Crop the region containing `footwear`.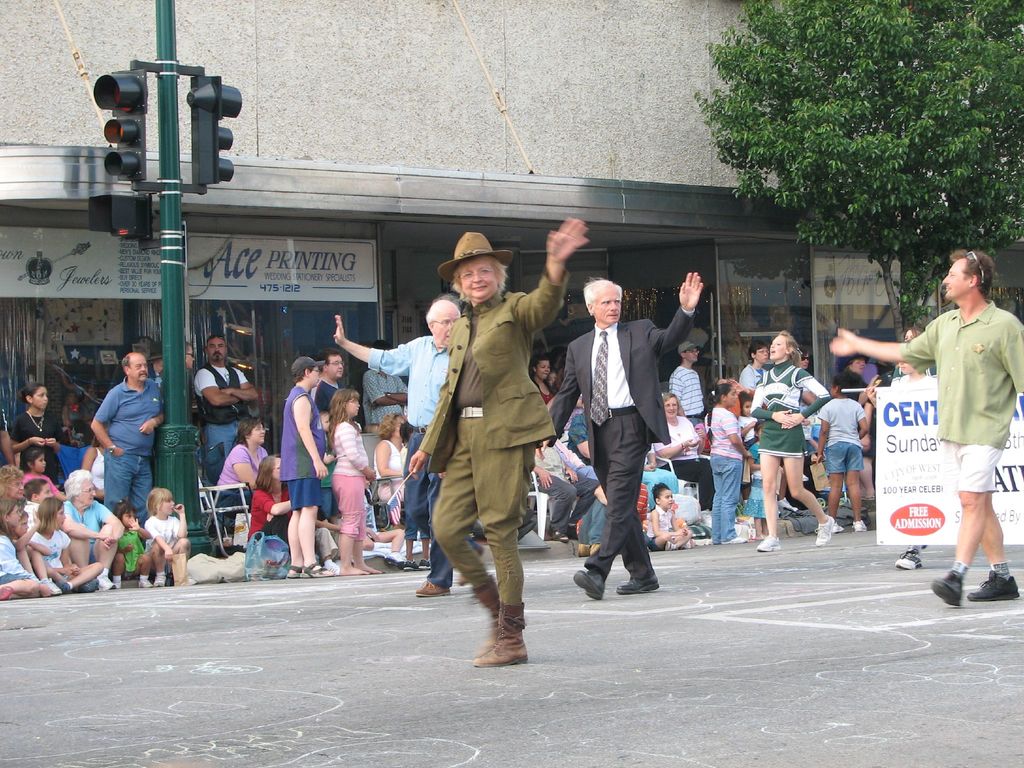
Crop region: (756,532,785,550).
